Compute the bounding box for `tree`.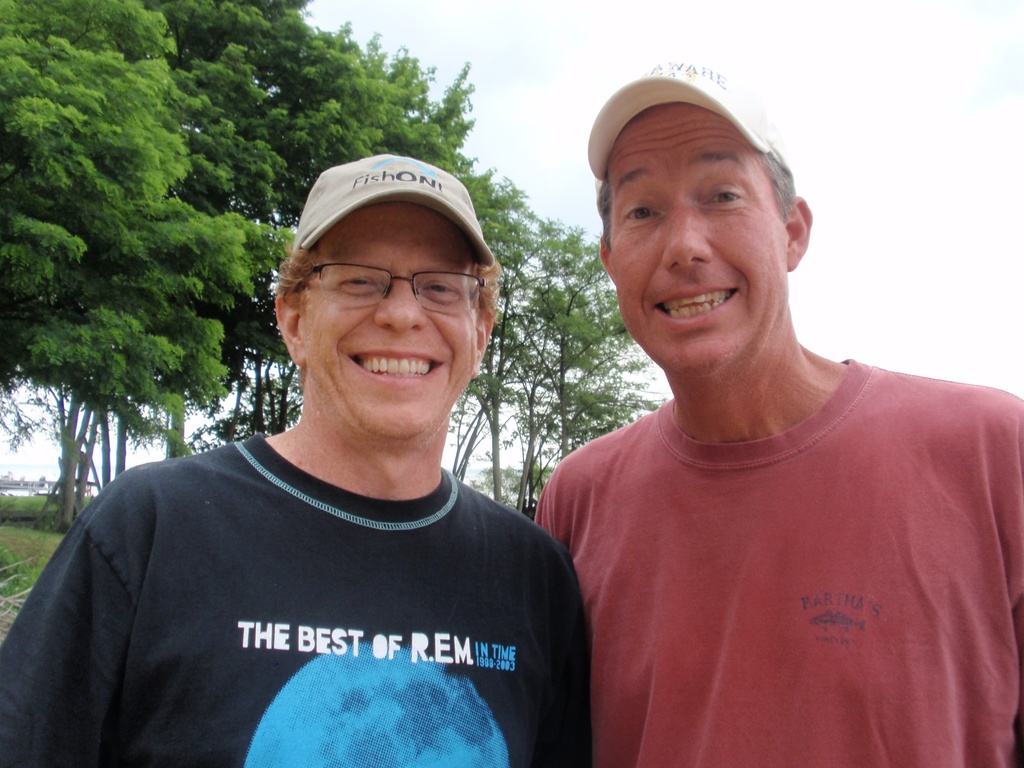
(left=13, top=38, right=273, bottom=540).
